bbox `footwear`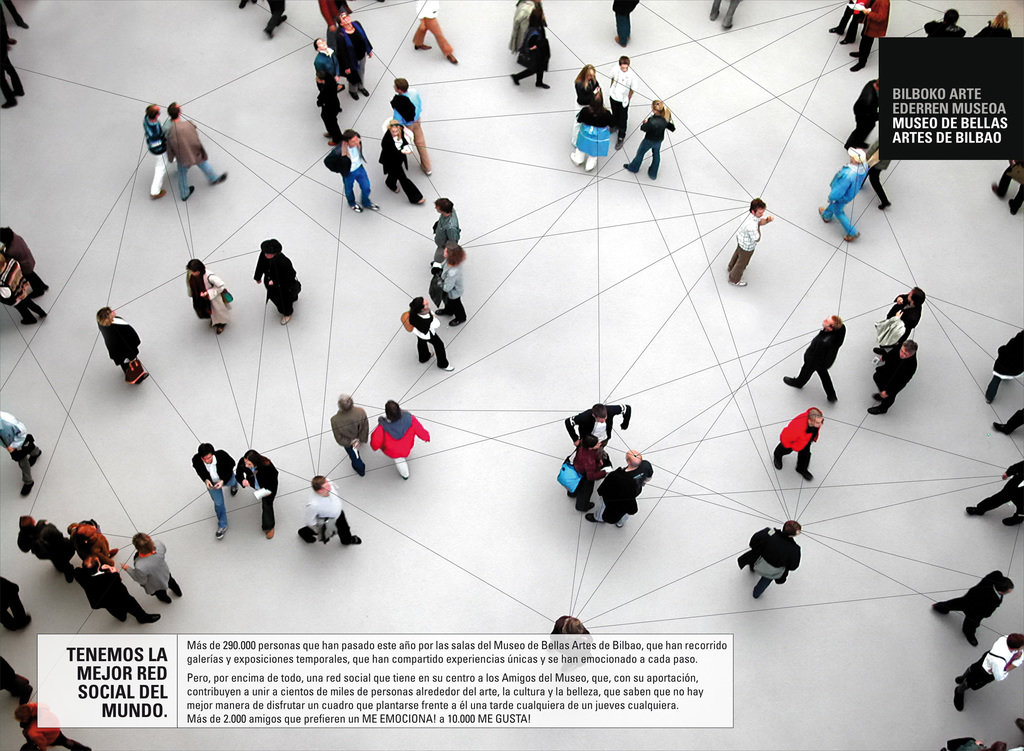
bbox=[12, 91, 22, 101]
